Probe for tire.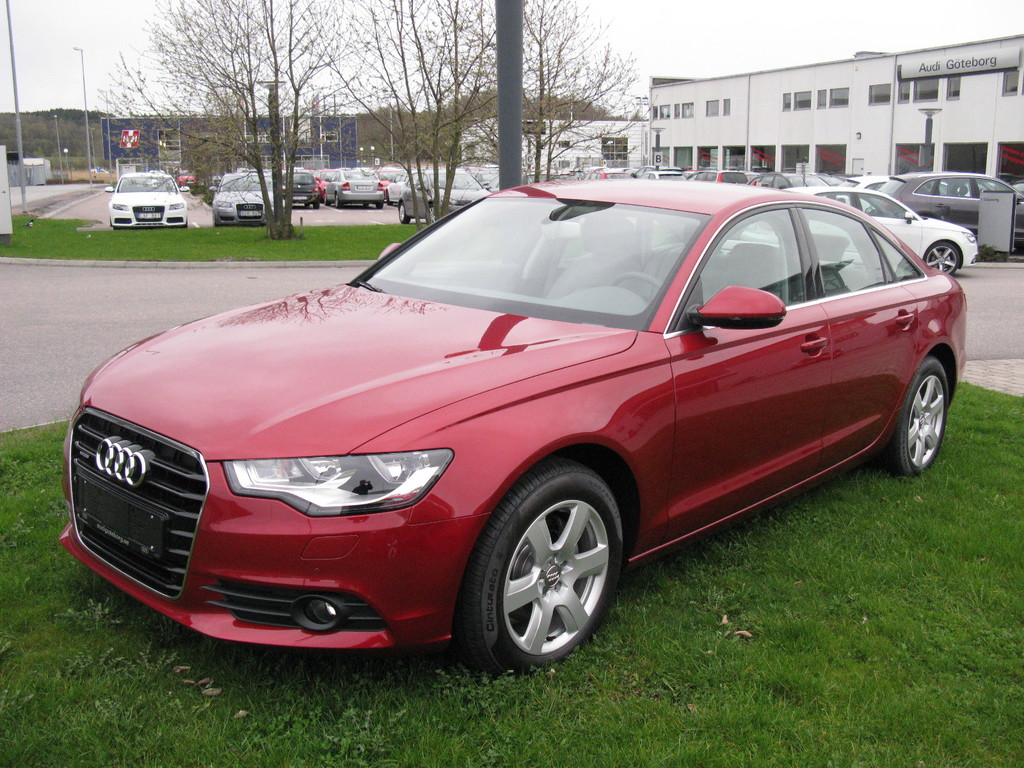
Probe result: BBox(362, 202, 374, 212).
